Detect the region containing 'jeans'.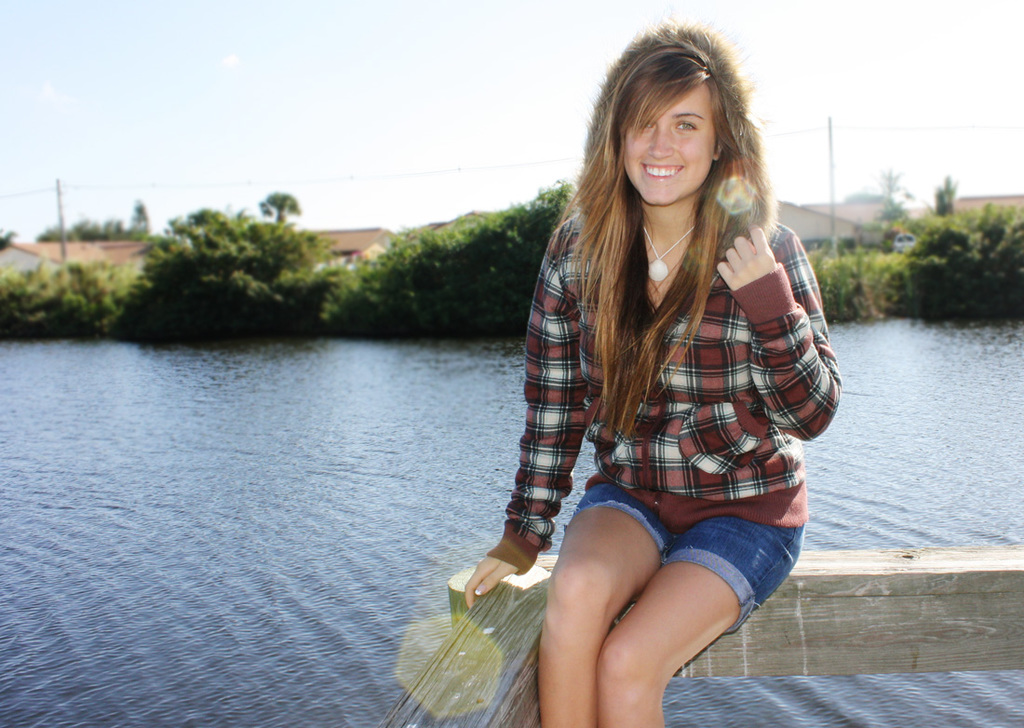
x1=575 y1=480 x2=804 y2=633.
